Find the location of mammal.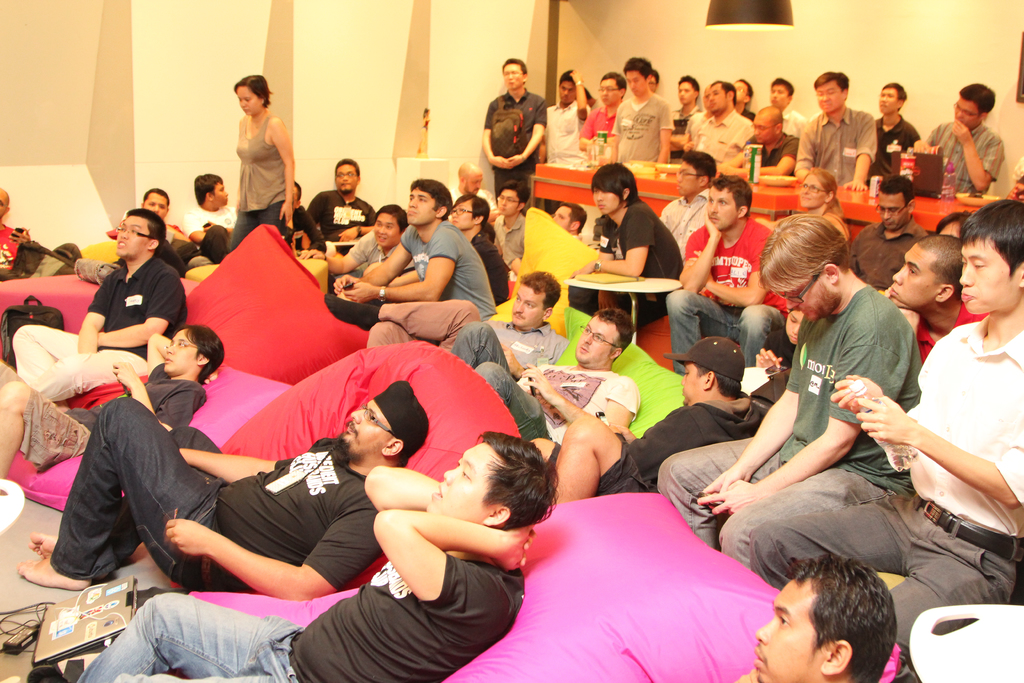
Location: bbox(487, 176, 534, 279).
